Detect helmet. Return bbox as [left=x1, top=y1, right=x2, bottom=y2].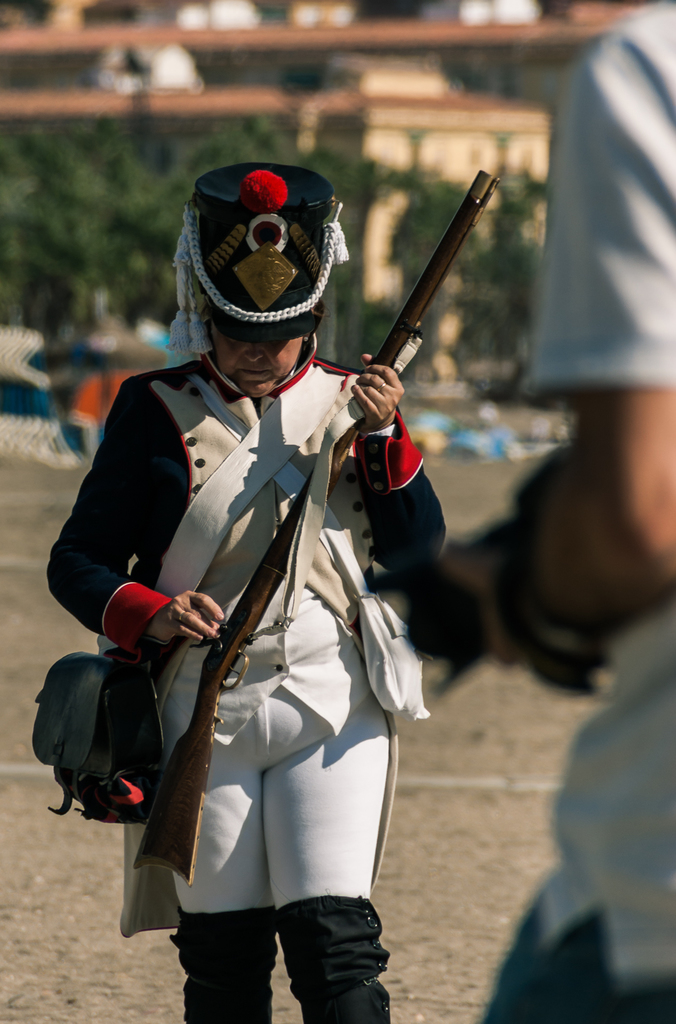
[left=171, top=167, right=363, bottom=386].
